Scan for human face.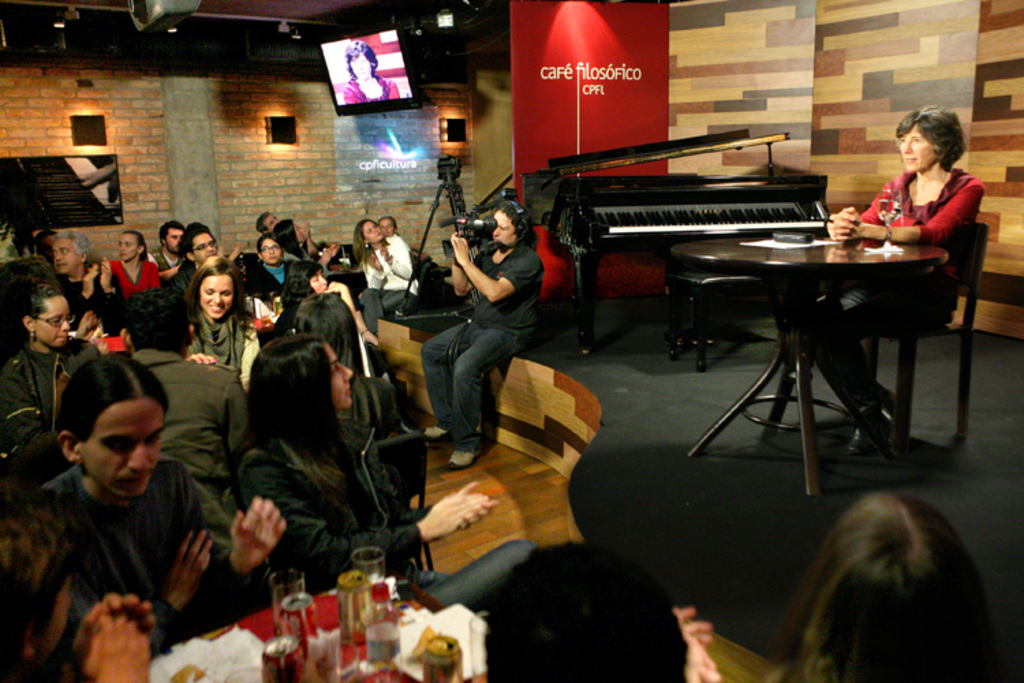
Scan result: rect(120, 235, 141, 264).
